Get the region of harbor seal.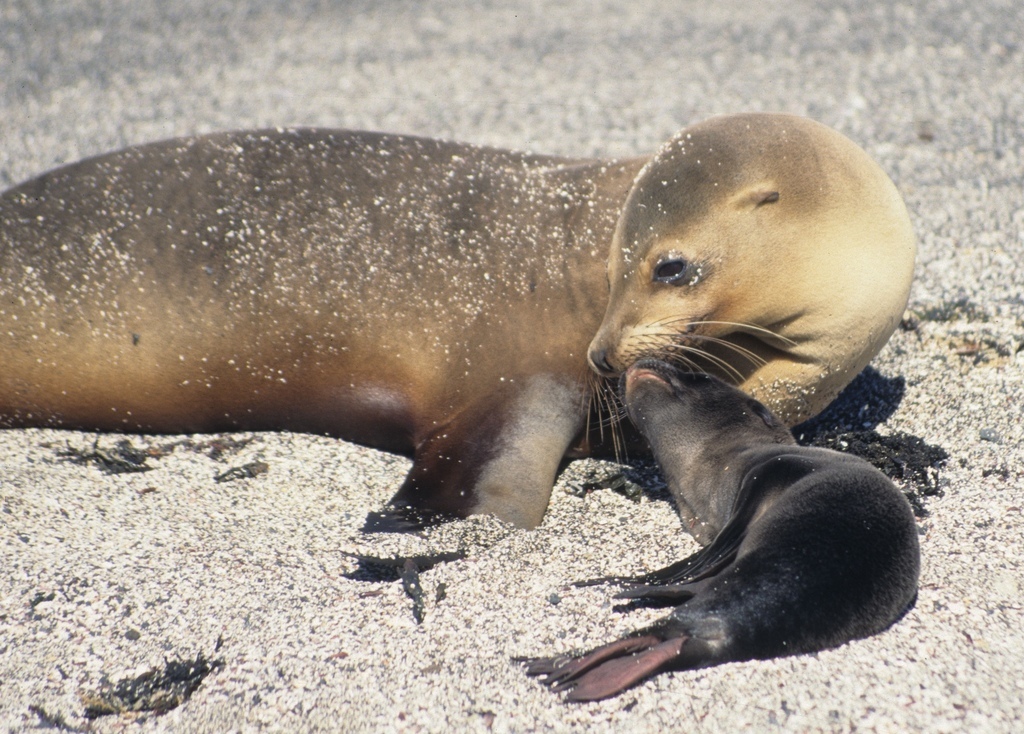
[x1=522, y1=360, x2=918, y2=696].
